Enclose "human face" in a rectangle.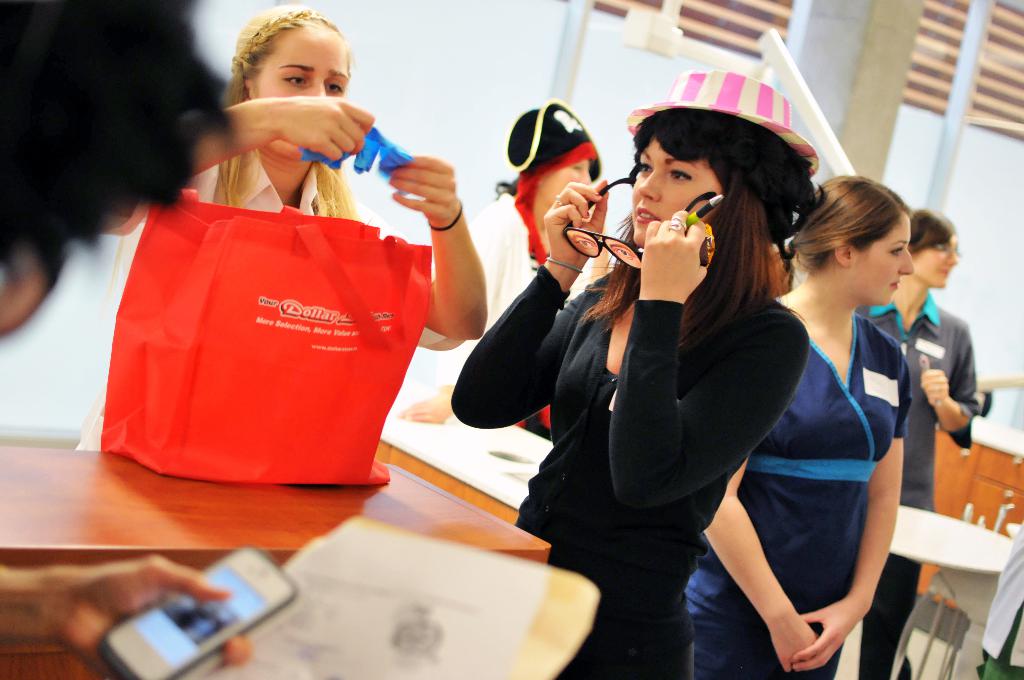
541:156:590:204.
